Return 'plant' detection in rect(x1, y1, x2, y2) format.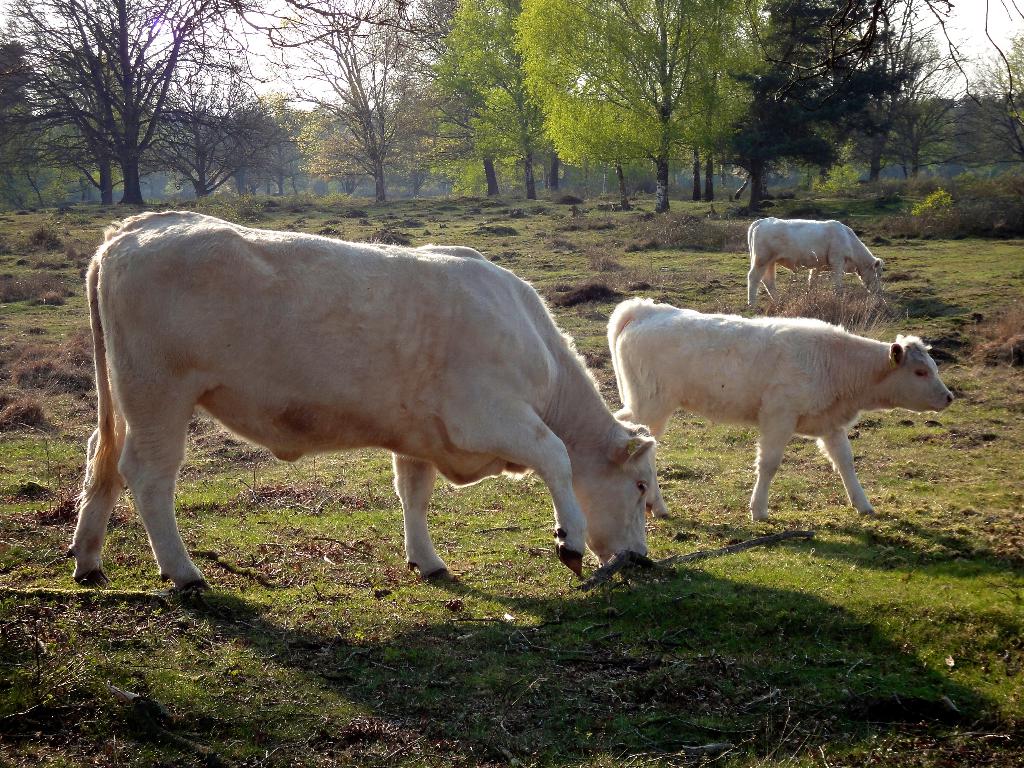
rect(913, 182, 957, 219).
